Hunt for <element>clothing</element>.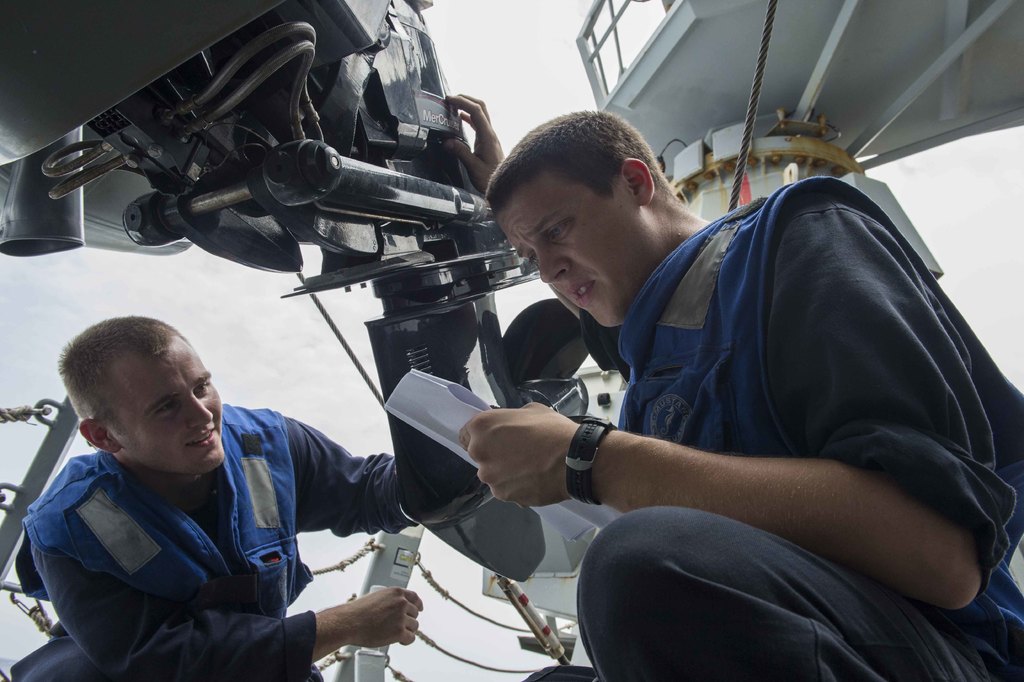
Hunted down at pyautogui.locateOnScreen(524, 181, 1023, 681).
